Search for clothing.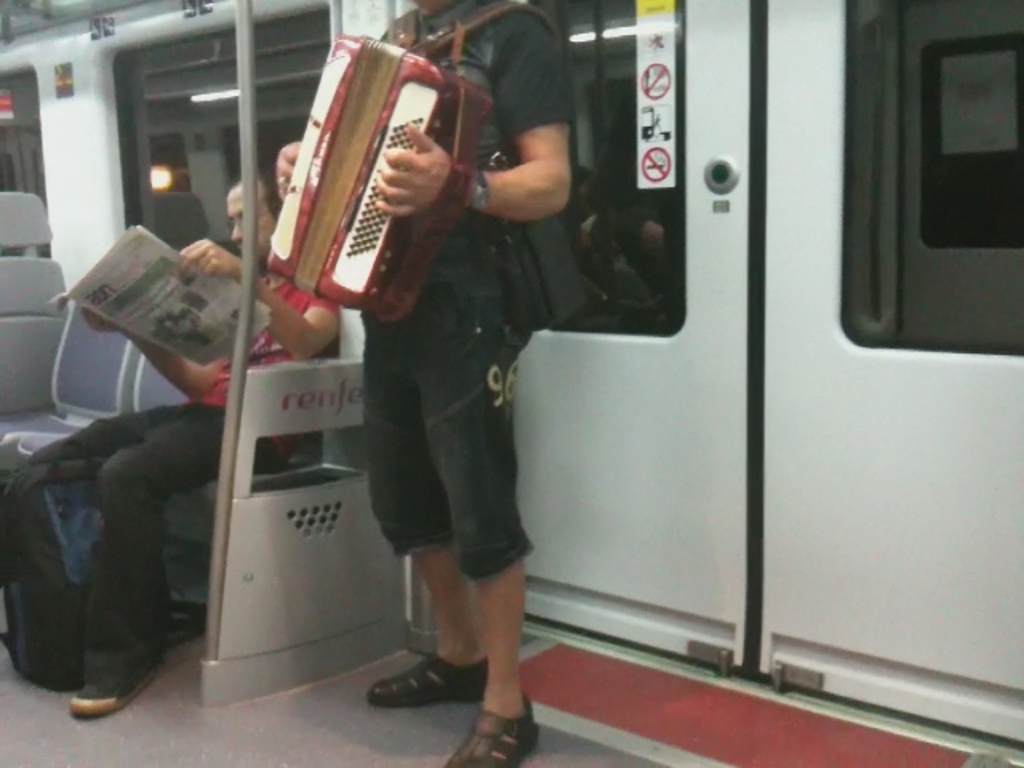
Found at crop(18, 256, 352, 686).
